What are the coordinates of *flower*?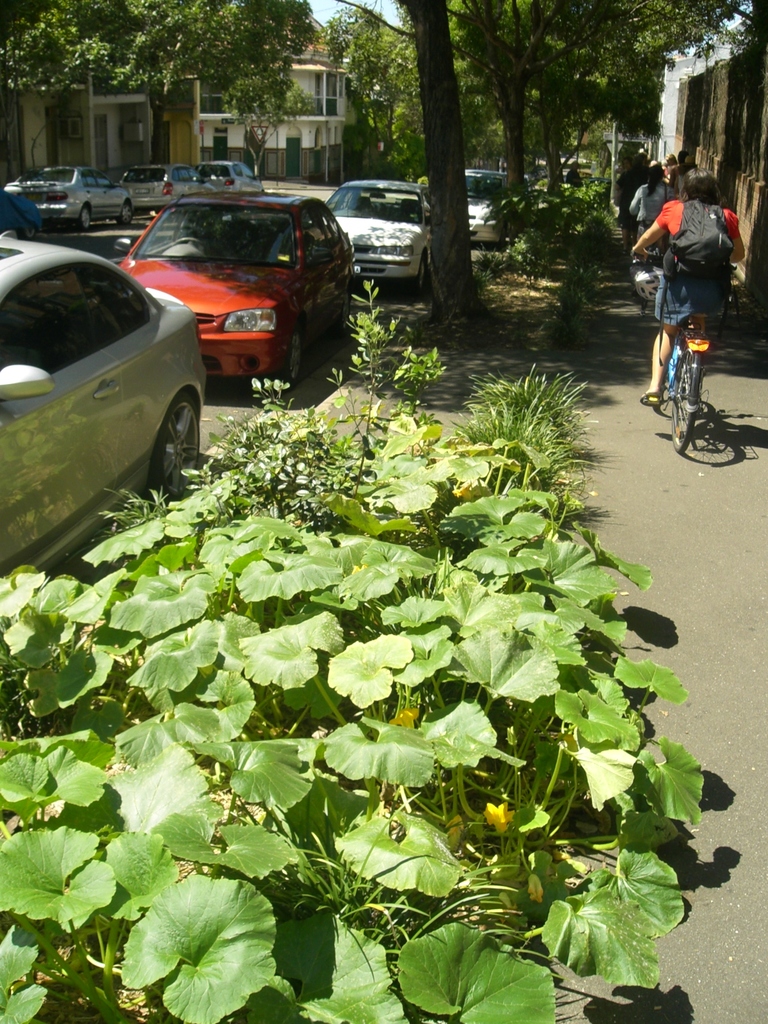
l=528, t=872, r=547, b=908.
